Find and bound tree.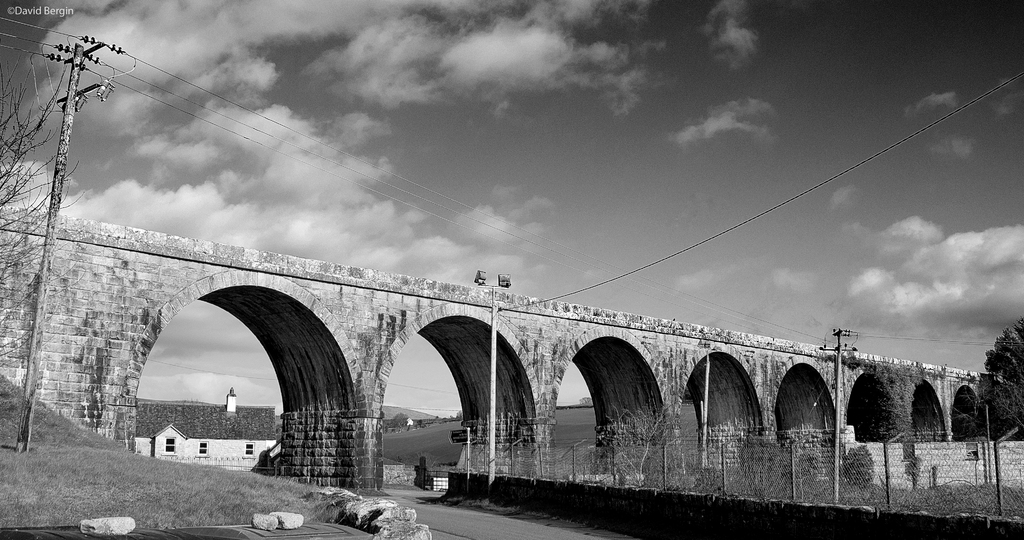
Bound: 390/409/412/434.
